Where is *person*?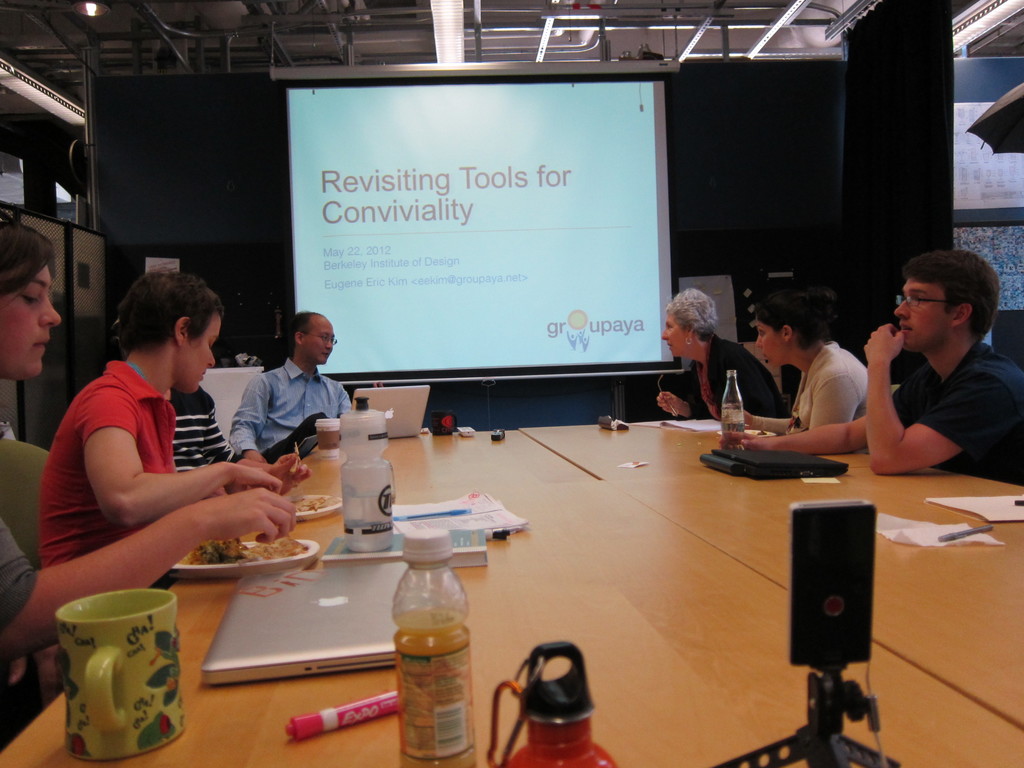
<box>158,389,239,495</box>.
